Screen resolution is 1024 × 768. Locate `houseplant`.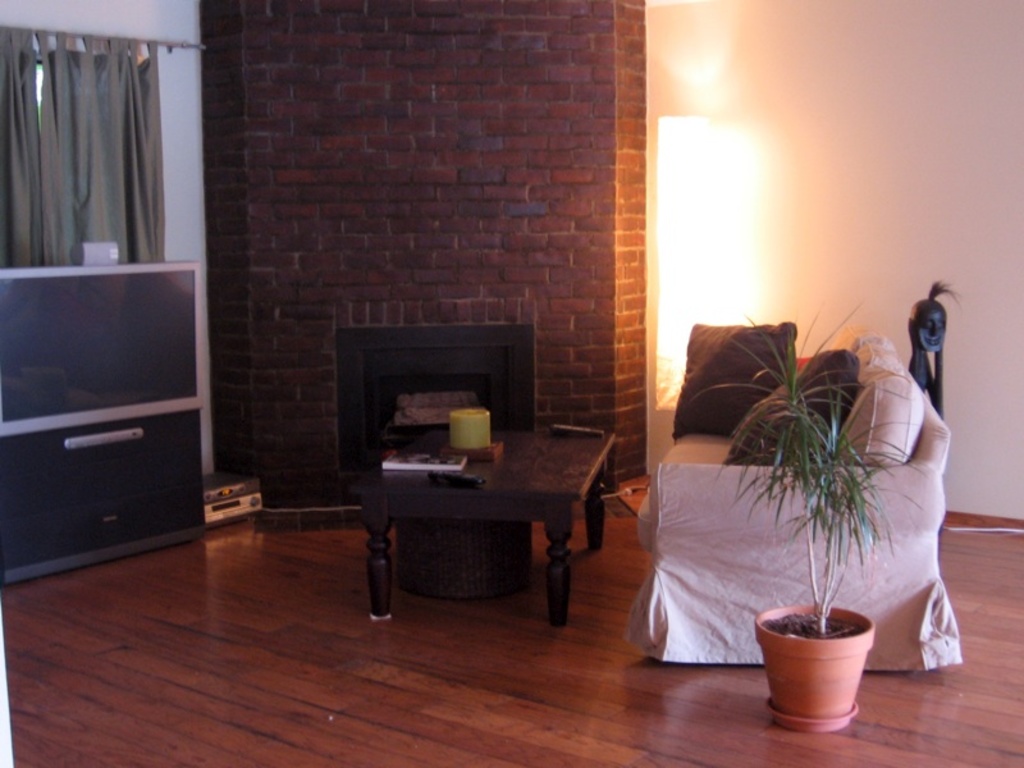
{"x1": 684, "y1": 292, "x2": 925, "y2": 736}.
